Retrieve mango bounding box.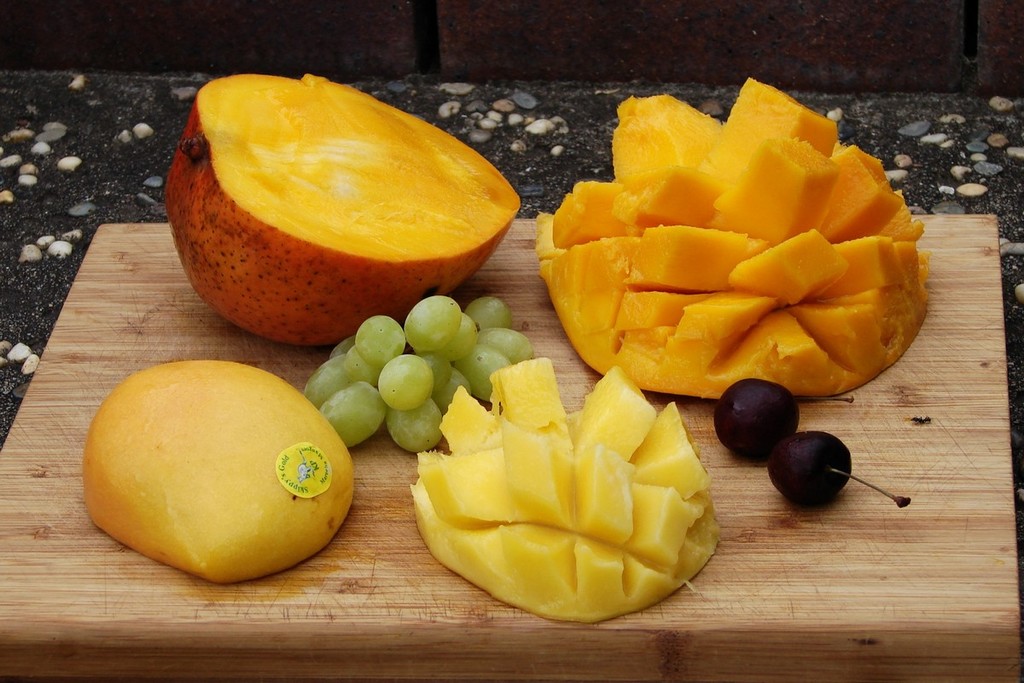
Bounding box: box=[411, 359, 719, 625].
